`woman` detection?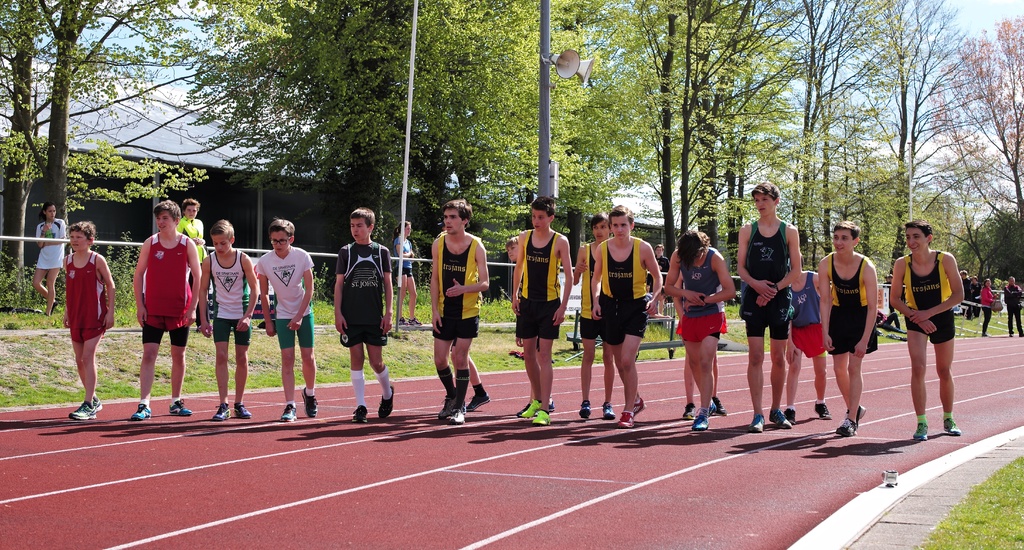
[393,218,421,327]
